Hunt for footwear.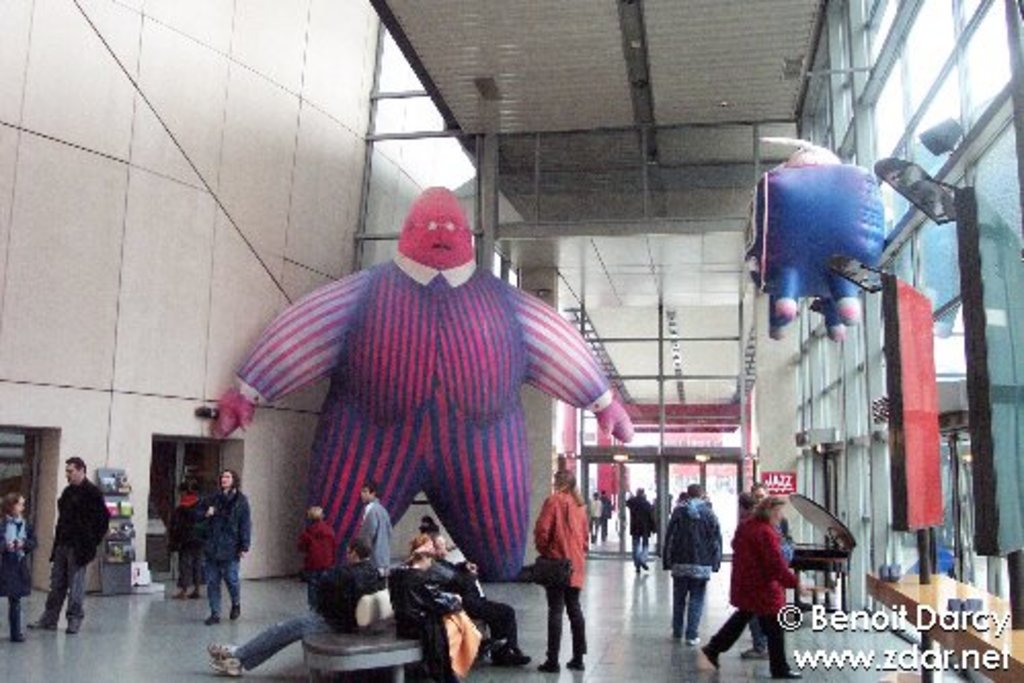
Hunted down at left=698, top=644, right=724, bottom=675.
